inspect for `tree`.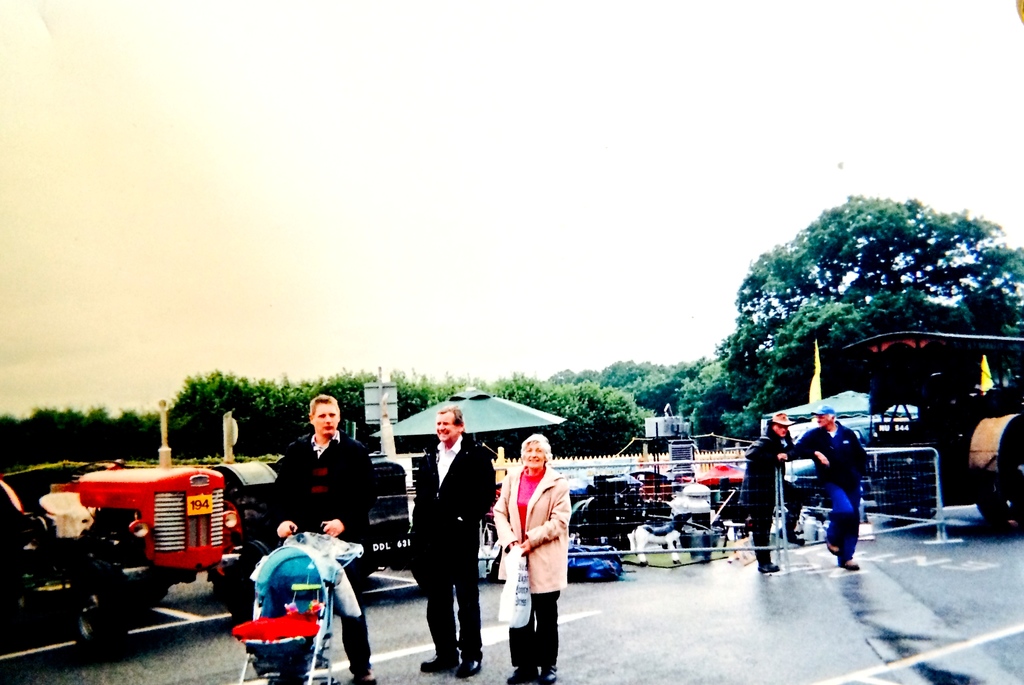
Inspection: box=[673, 358, 743, 438].
